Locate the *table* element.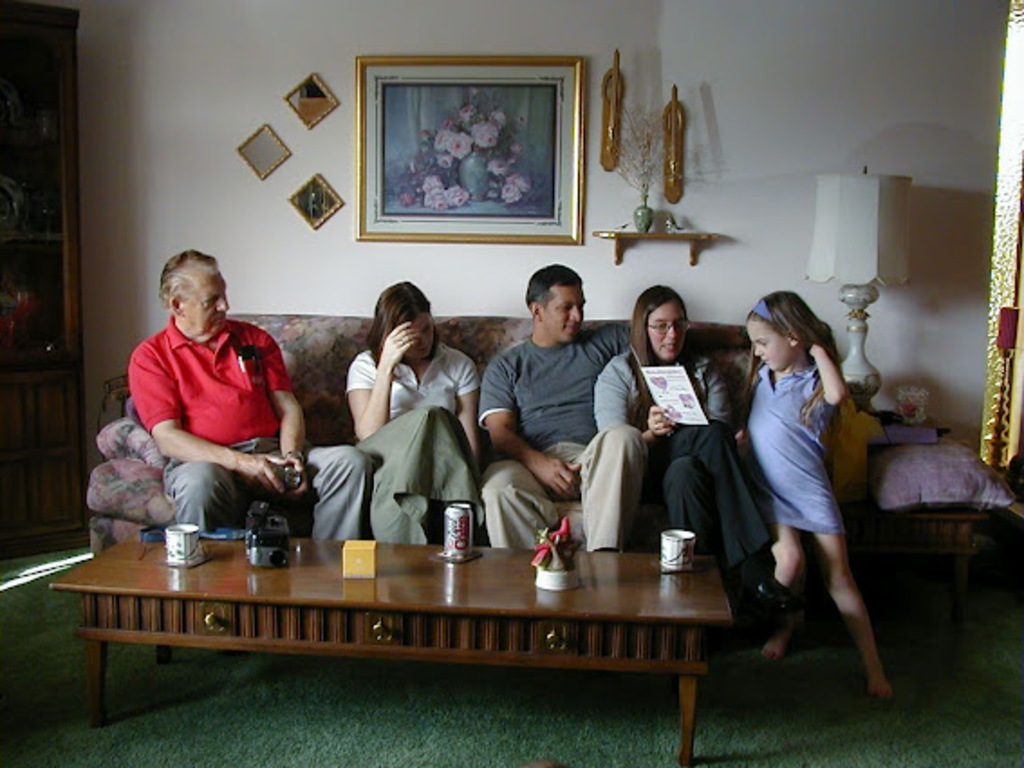
Element bbox: left=865, top=443, right=1006, bottom=569.
